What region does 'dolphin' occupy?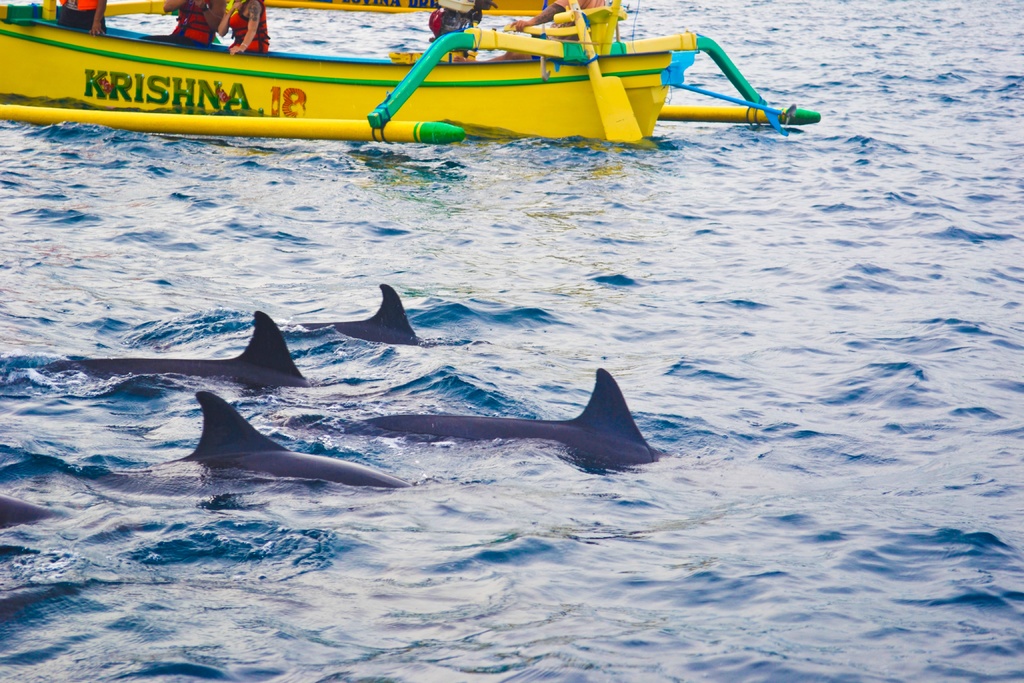
x1=305 y1=284 x2=424 y2=343.
